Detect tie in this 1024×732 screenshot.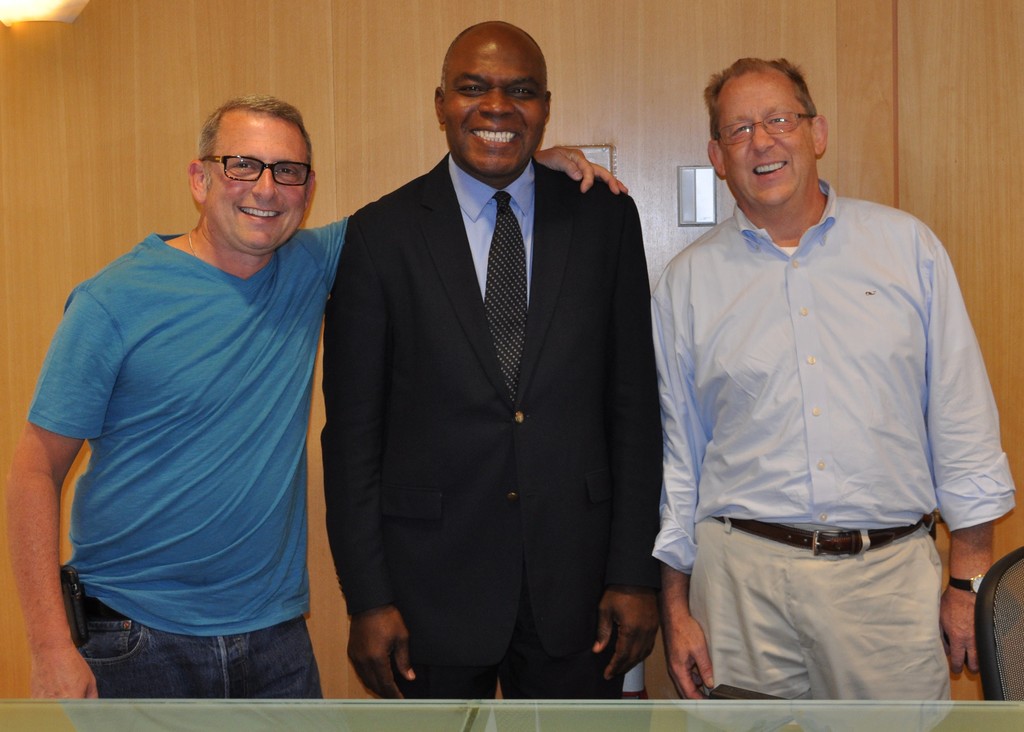
Detection: rect(484, 185, 539, 396).
